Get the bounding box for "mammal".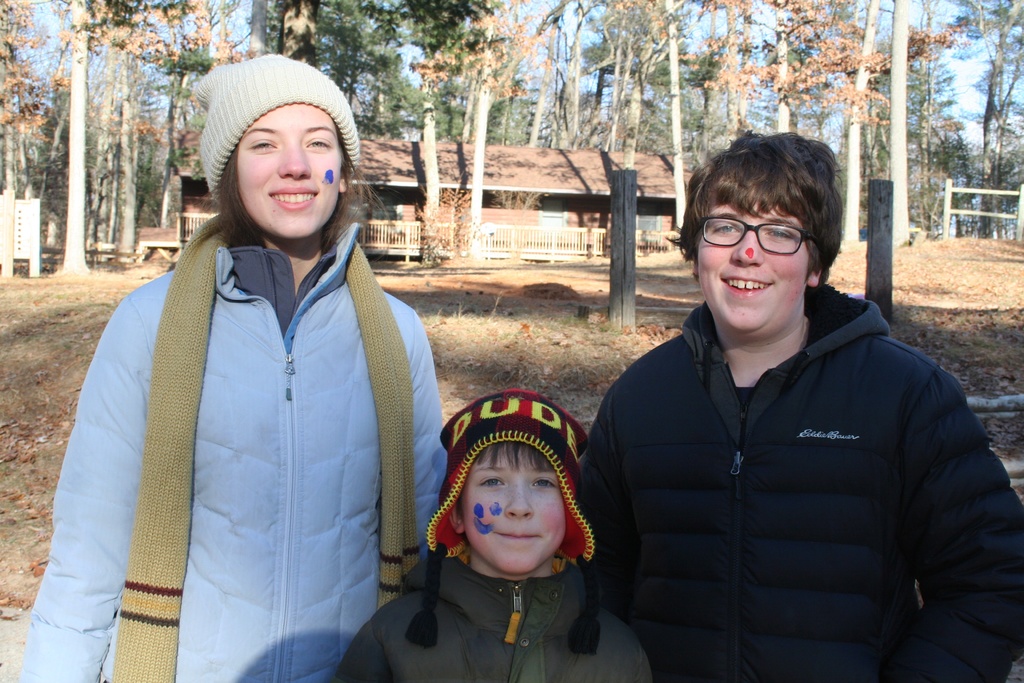
332,388,656,682.
